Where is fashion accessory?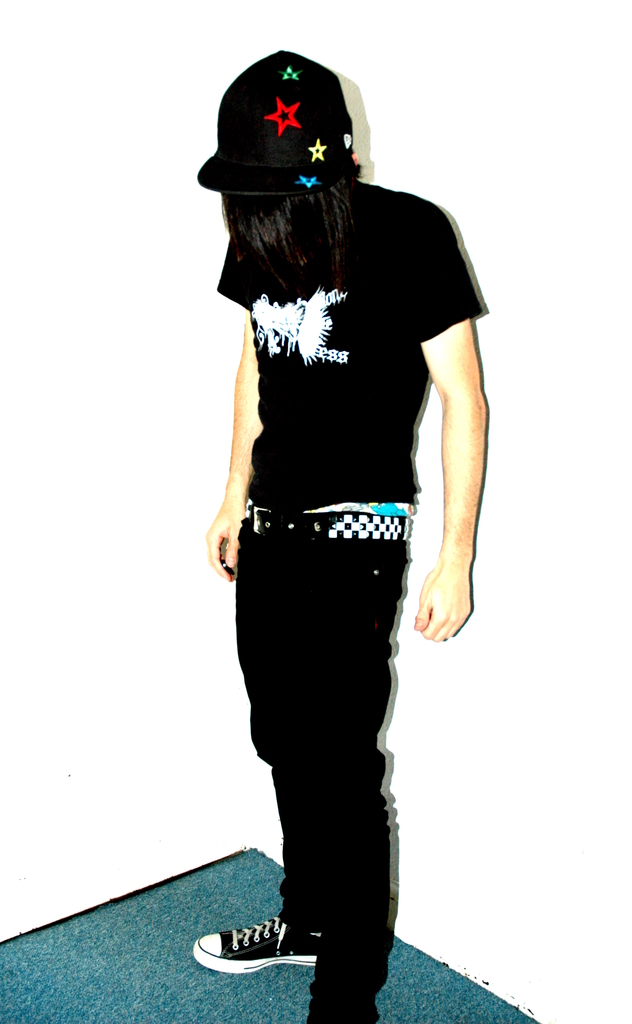
<box>253,510,410,543</box>.
